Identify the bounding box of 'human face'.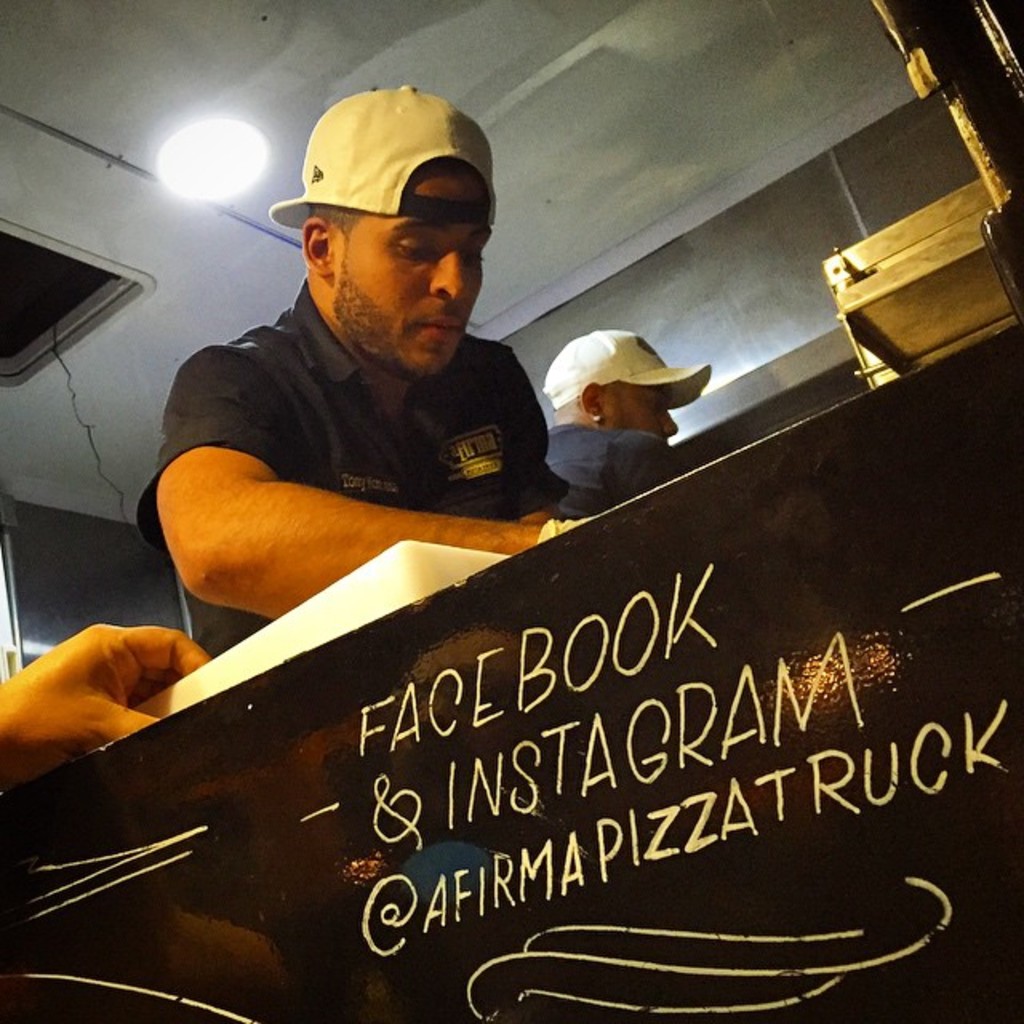
box(347, 184, 483, 378).
